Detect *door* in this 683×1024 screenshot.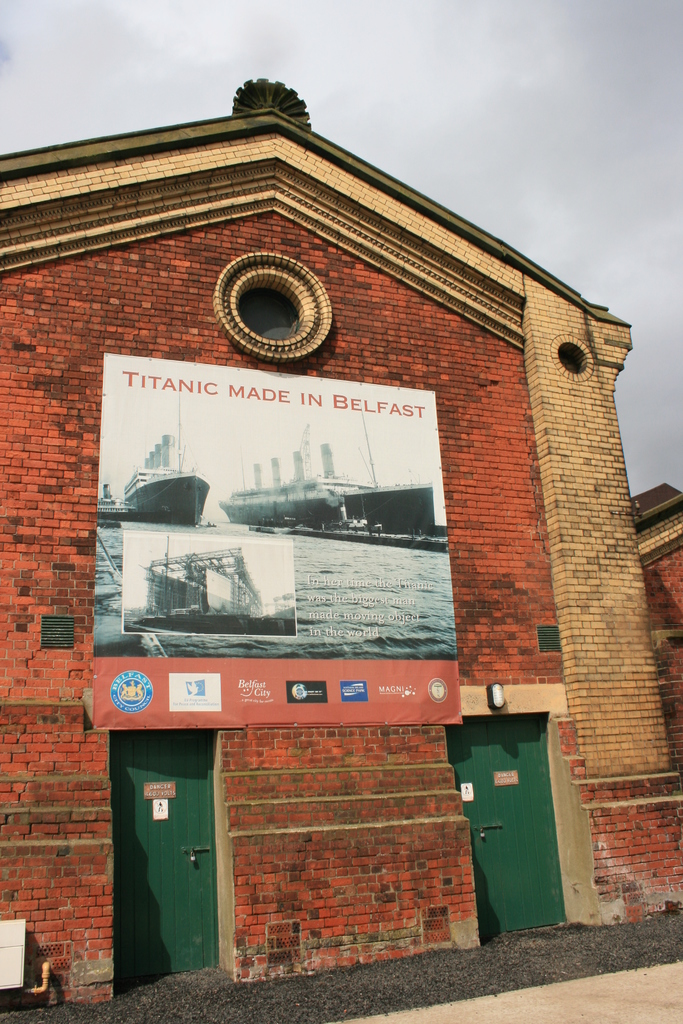
Detection: 473/710/577/941.
